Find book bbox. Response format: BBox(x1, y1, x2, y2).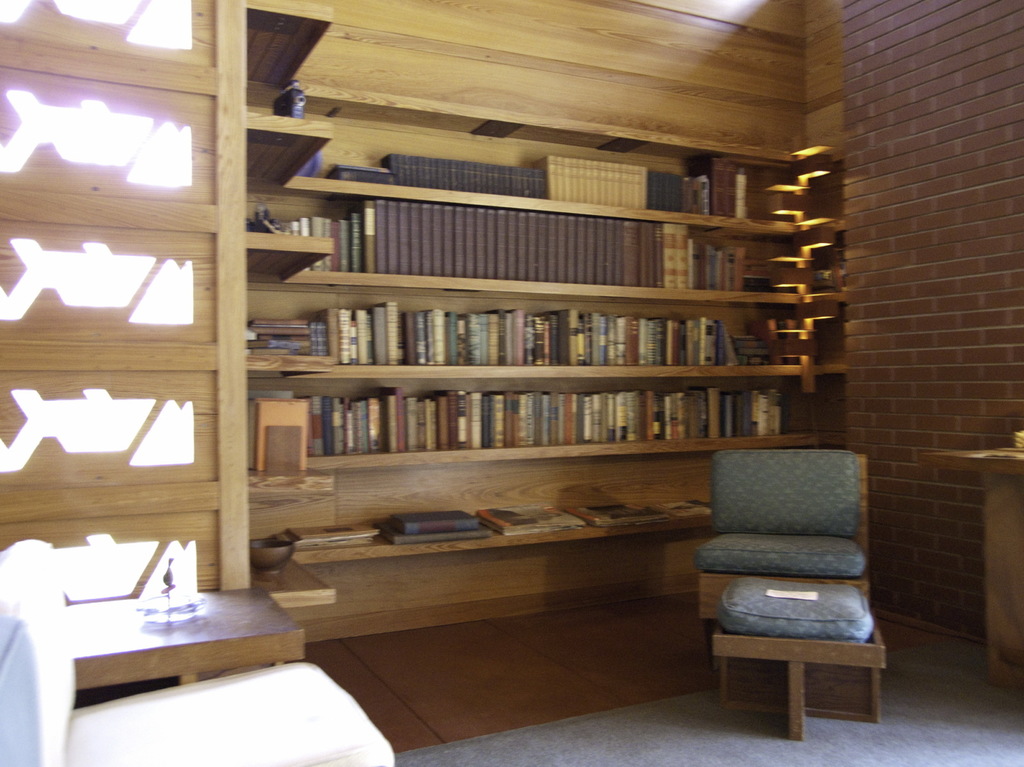
BBox(576, 505, 666, 530).
